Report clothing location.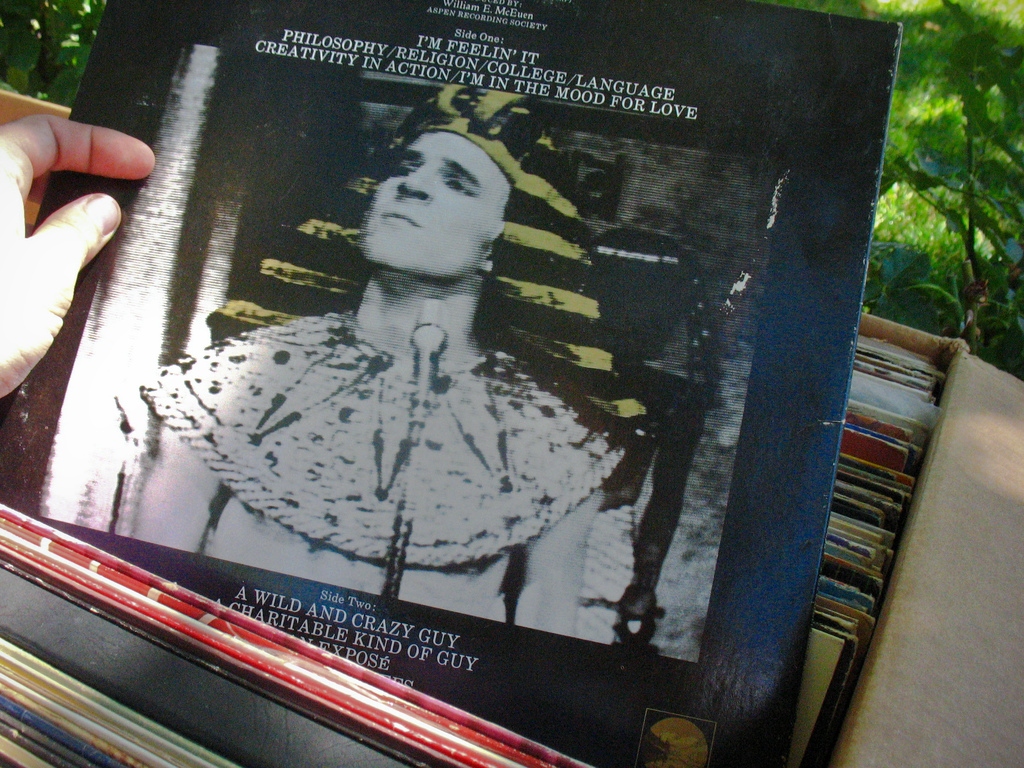
Report: <bbox>147, 310, 622, 637</bbox>.
